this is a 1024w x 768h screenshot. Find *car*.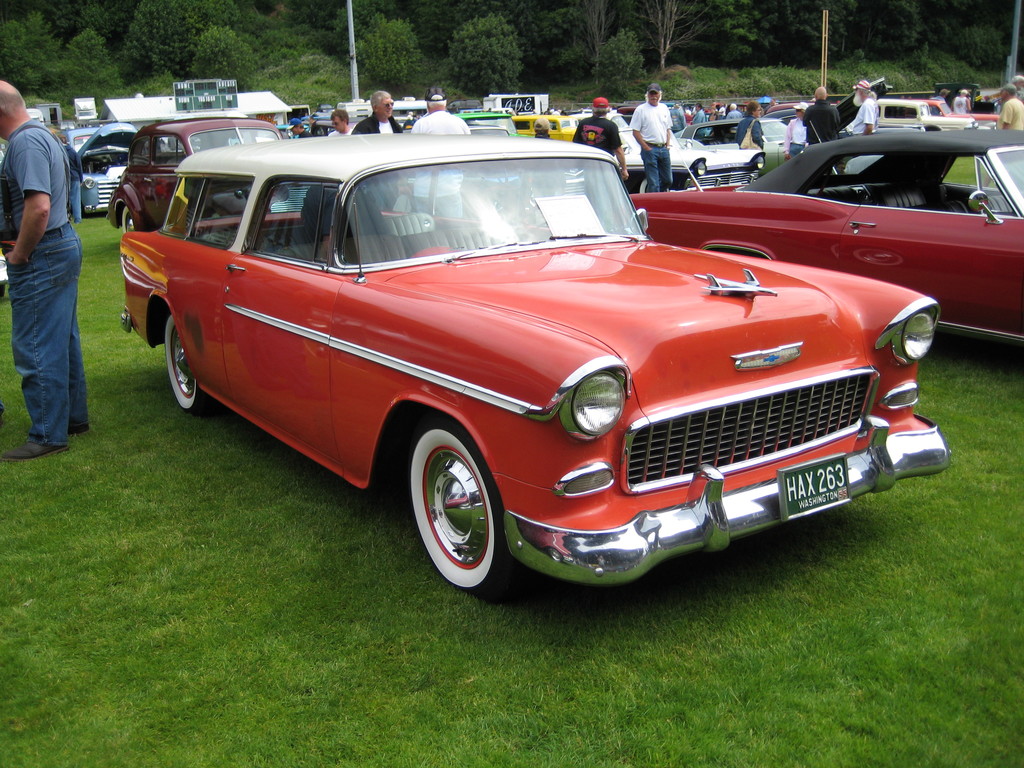
Bounding box: (59, 132, 142, 215).
